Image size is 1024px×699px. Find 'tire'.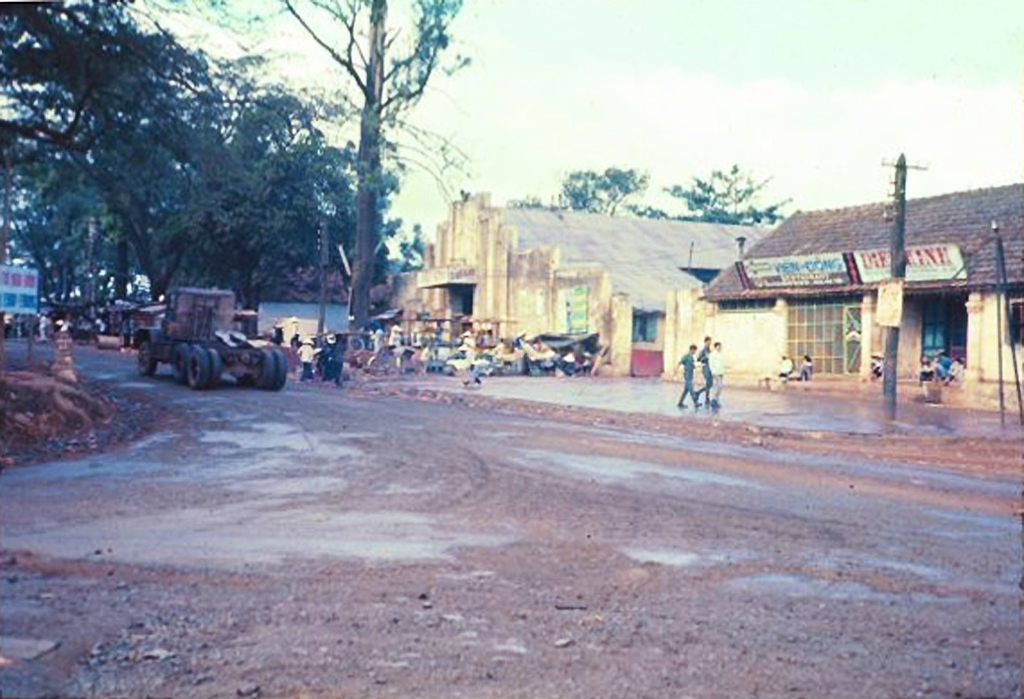
<region>273, 350, 287, 393</region>.
